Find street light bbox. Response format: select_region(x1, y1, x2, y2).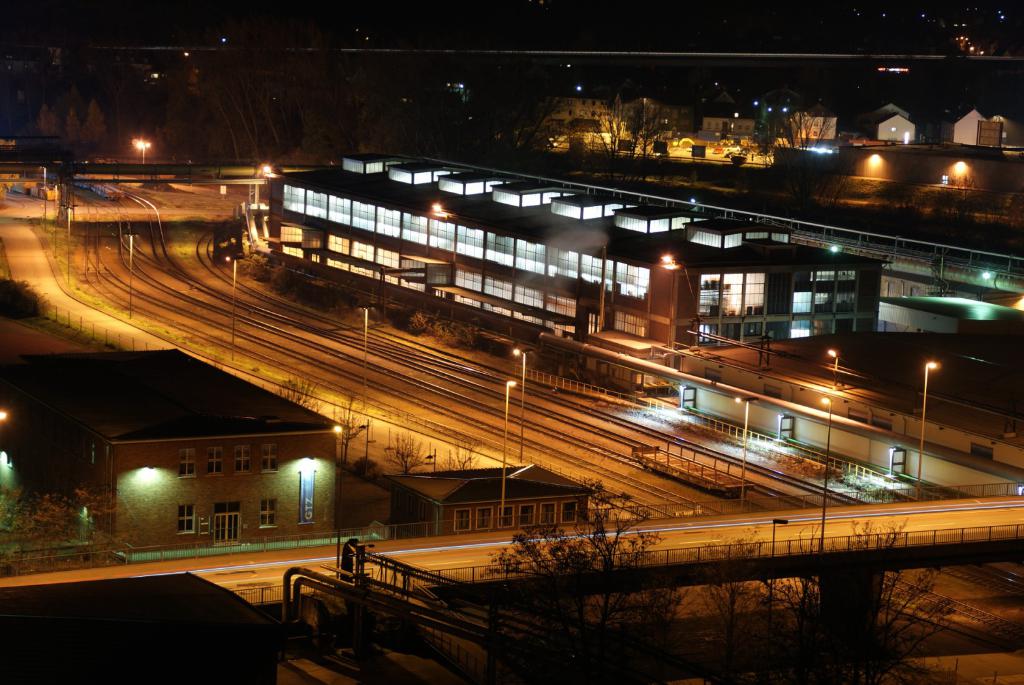
select_region(37, 162, 48, 241).
